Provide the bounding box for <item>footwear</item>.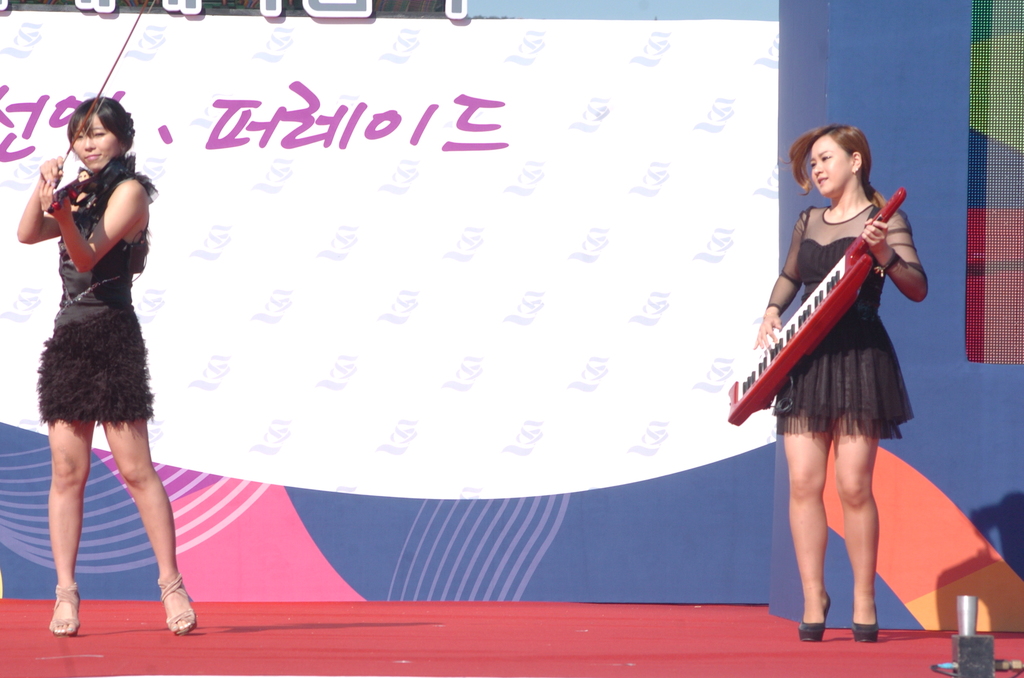
bbox=(850, 617, 880, 648).
